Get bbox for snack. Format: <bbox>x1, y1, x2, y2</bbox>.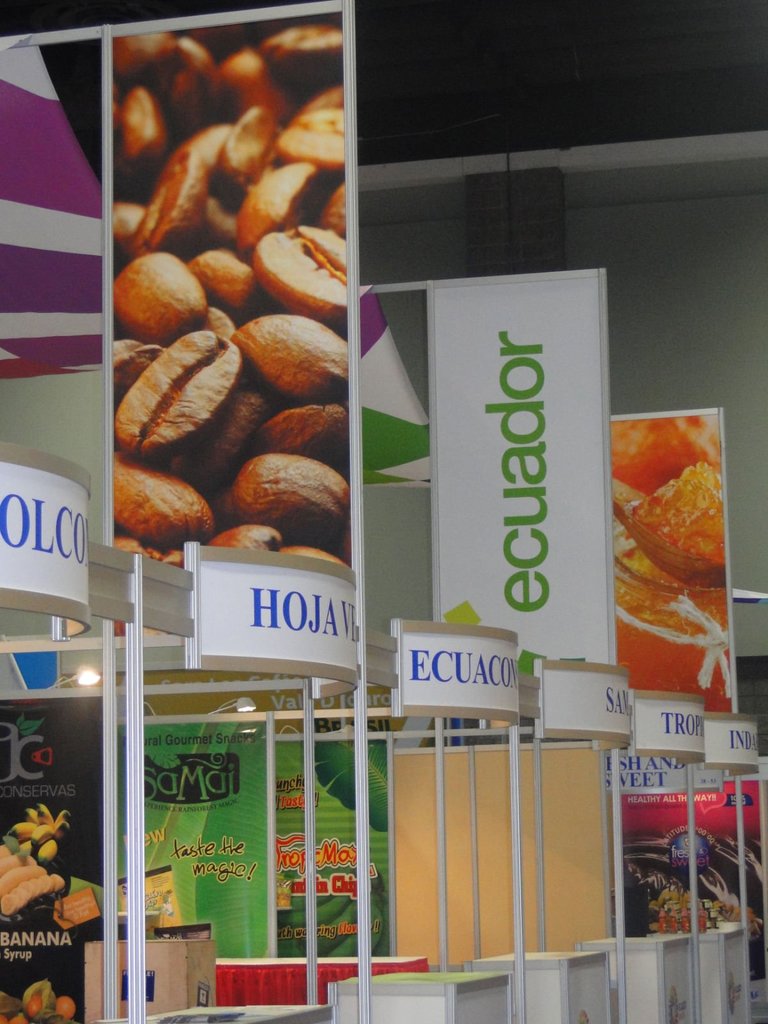
<bbox>609, 410, 750, 709</bbox>.
